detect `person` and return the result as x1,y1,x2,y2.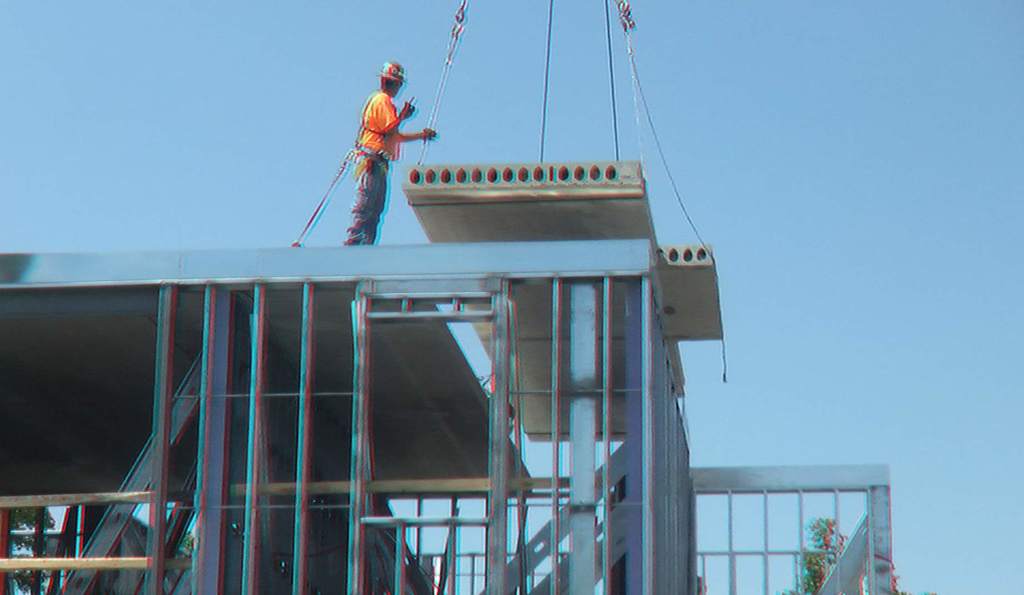
343,56,440,253.
